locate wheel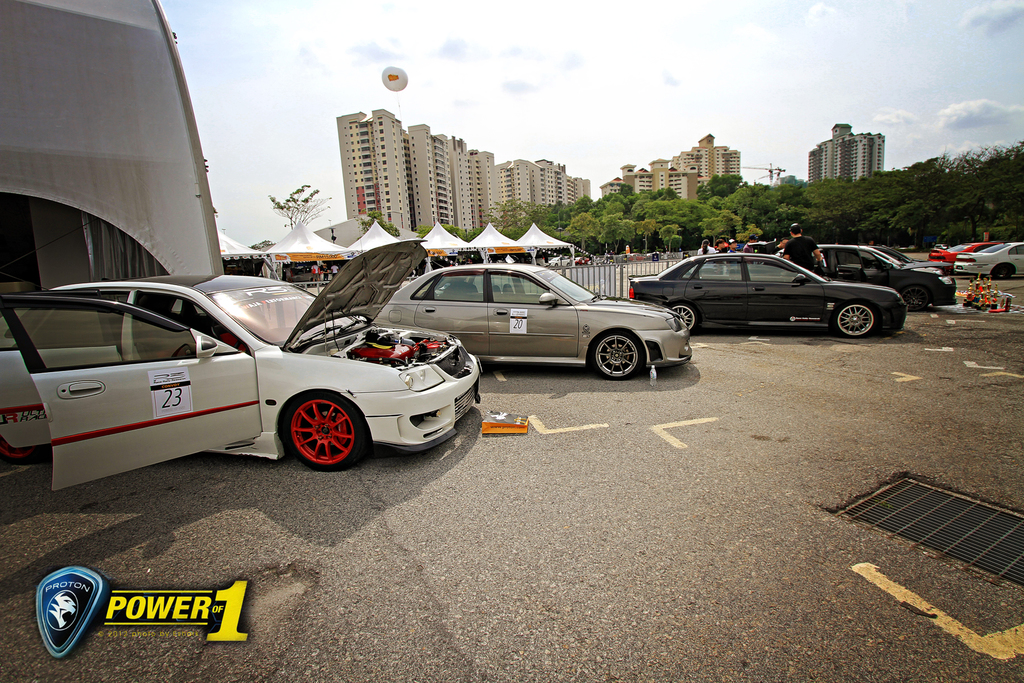
BBox(989, 263, 1017, 277)
